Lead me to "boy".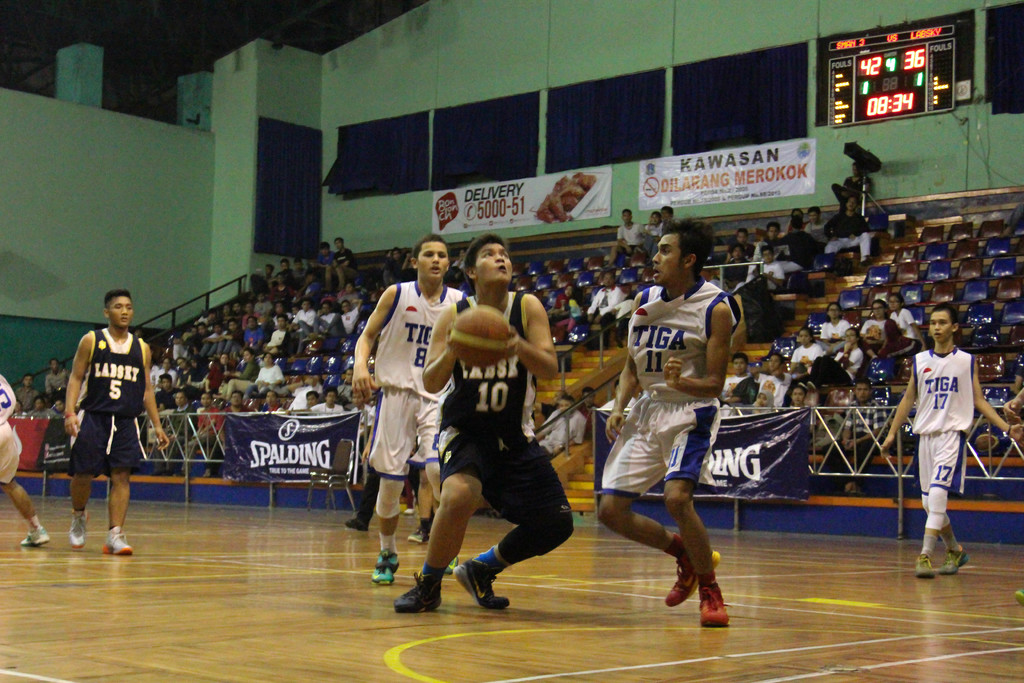
Lead to detection(298, 391, 323, 410).
